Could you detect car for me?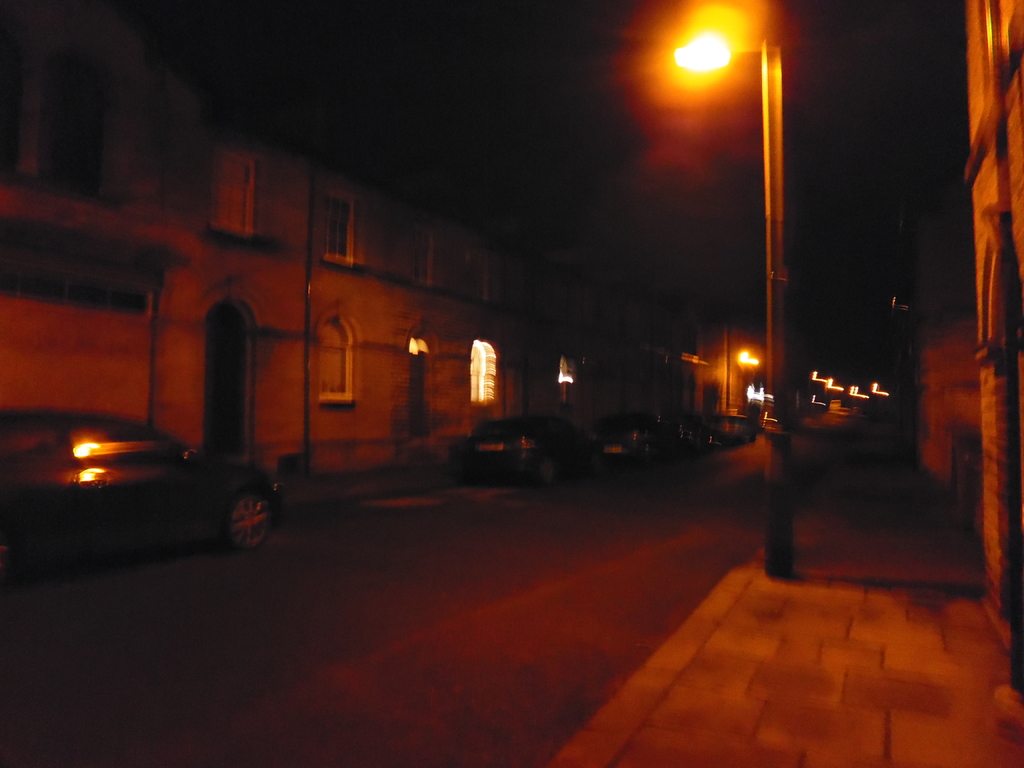
Detection result: [x1=596, y1=417, x2=668, y2=466].
